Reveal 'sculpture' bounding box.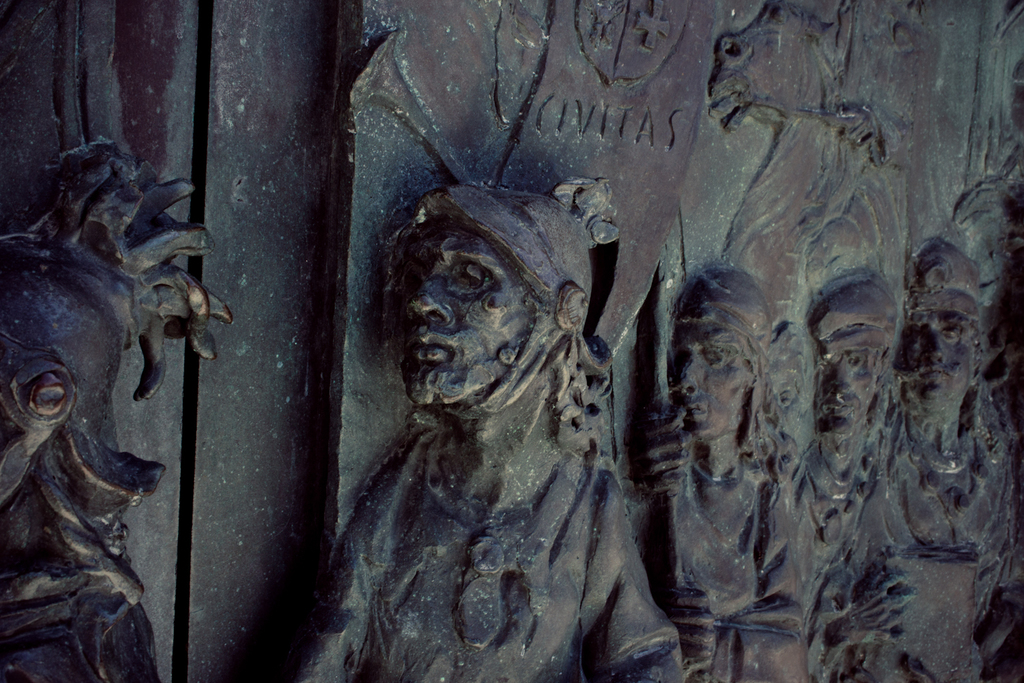
Revealed: bbox=(0, 120, 208, 675).
